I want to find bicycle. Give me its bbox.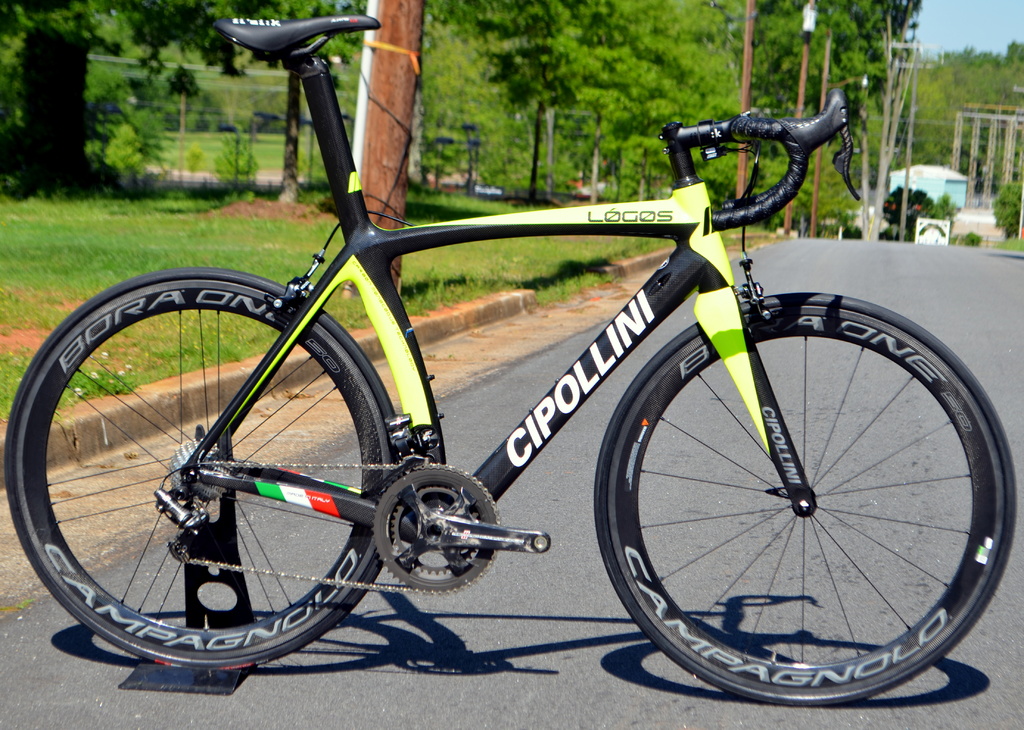
6:15:1014:706.
